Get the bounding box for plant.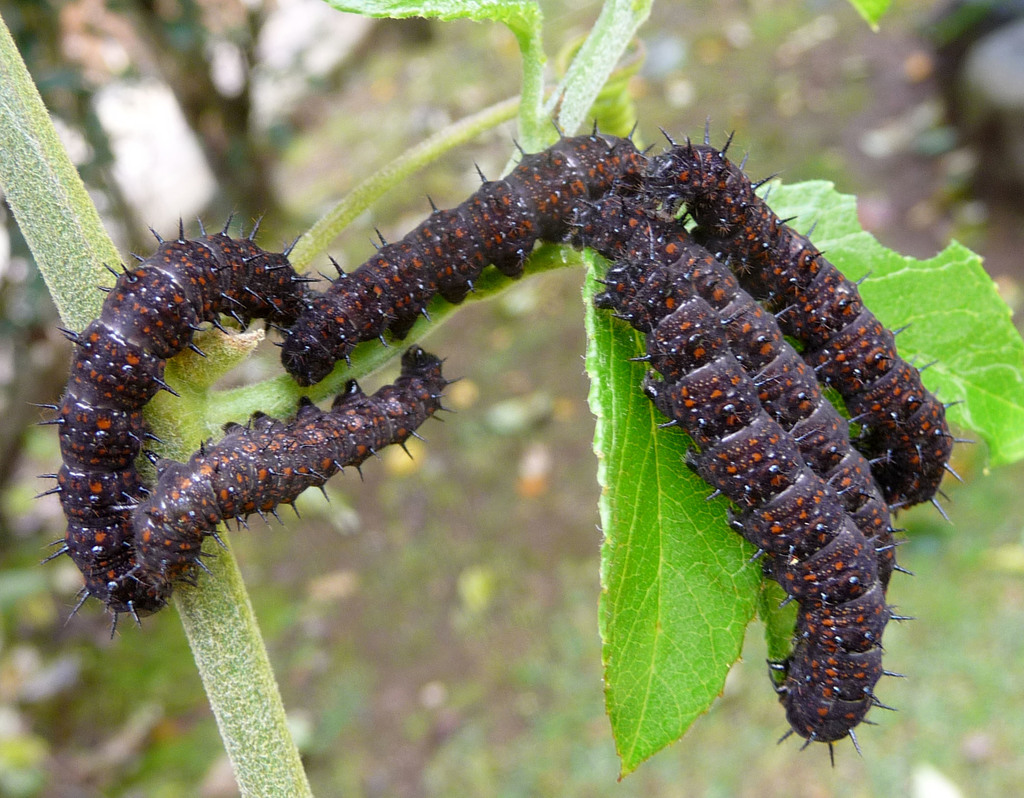
locate(0, 0, 1023, 772).
